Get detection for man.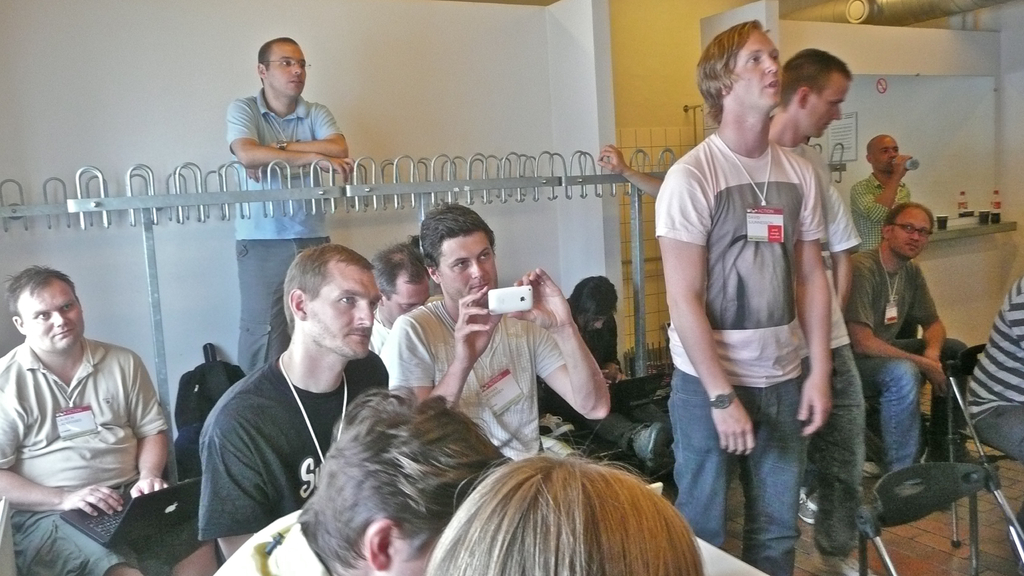
Detection: 850 135 915 251.
